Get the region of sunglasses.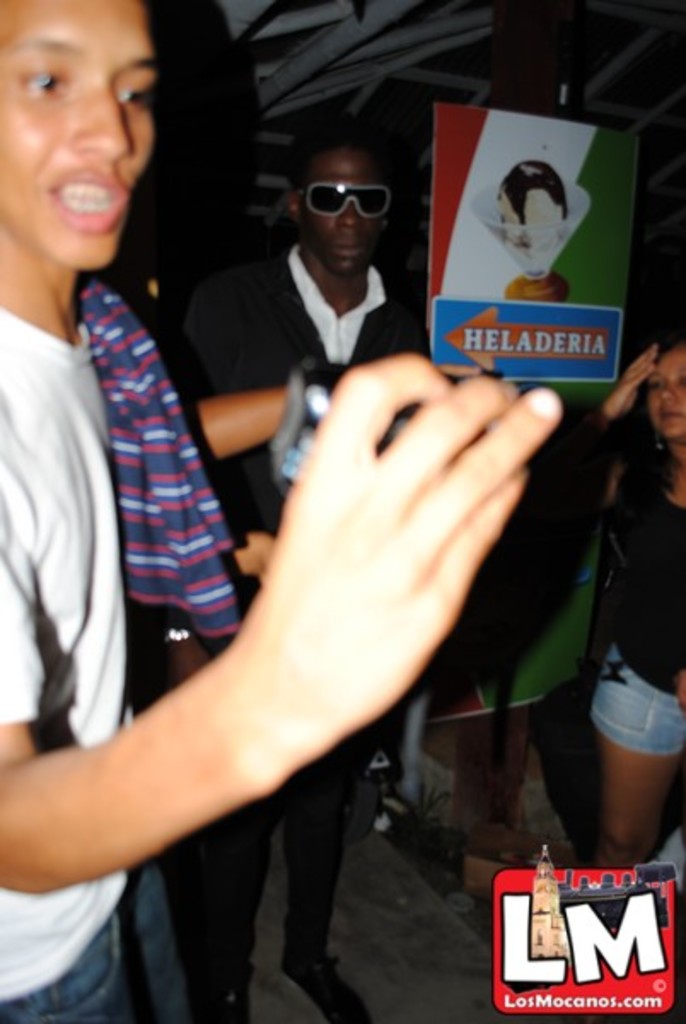
295:181:394:217.
